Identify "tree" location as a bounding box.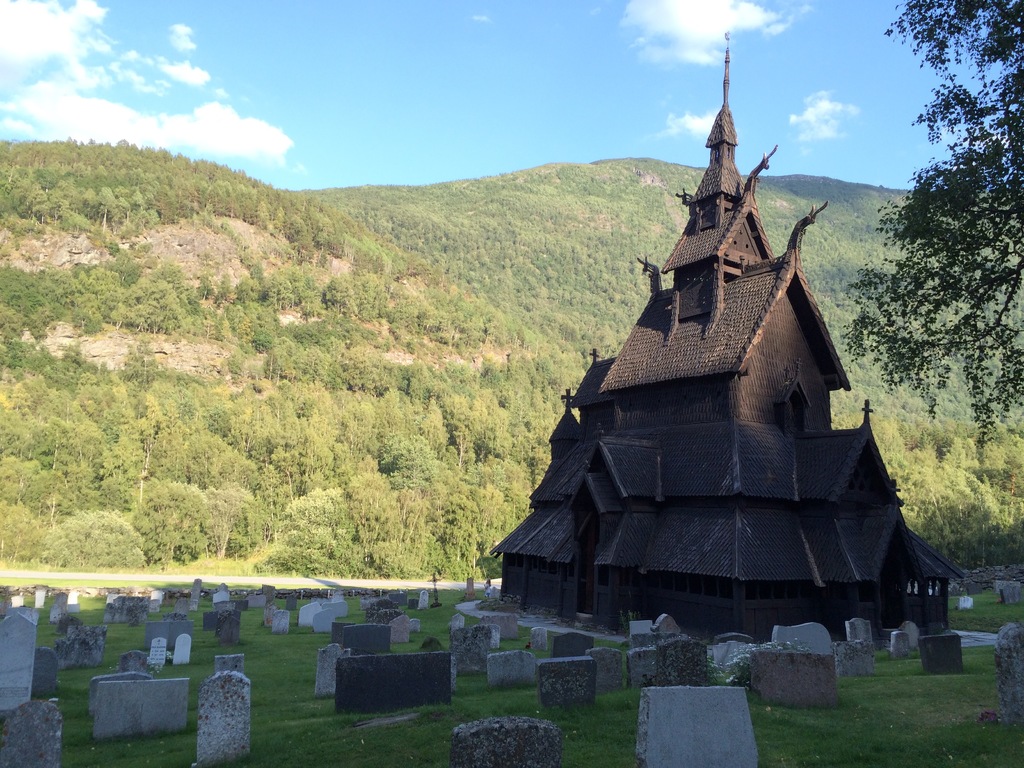
x1=149 y1=263 x2=207 y2=315.
